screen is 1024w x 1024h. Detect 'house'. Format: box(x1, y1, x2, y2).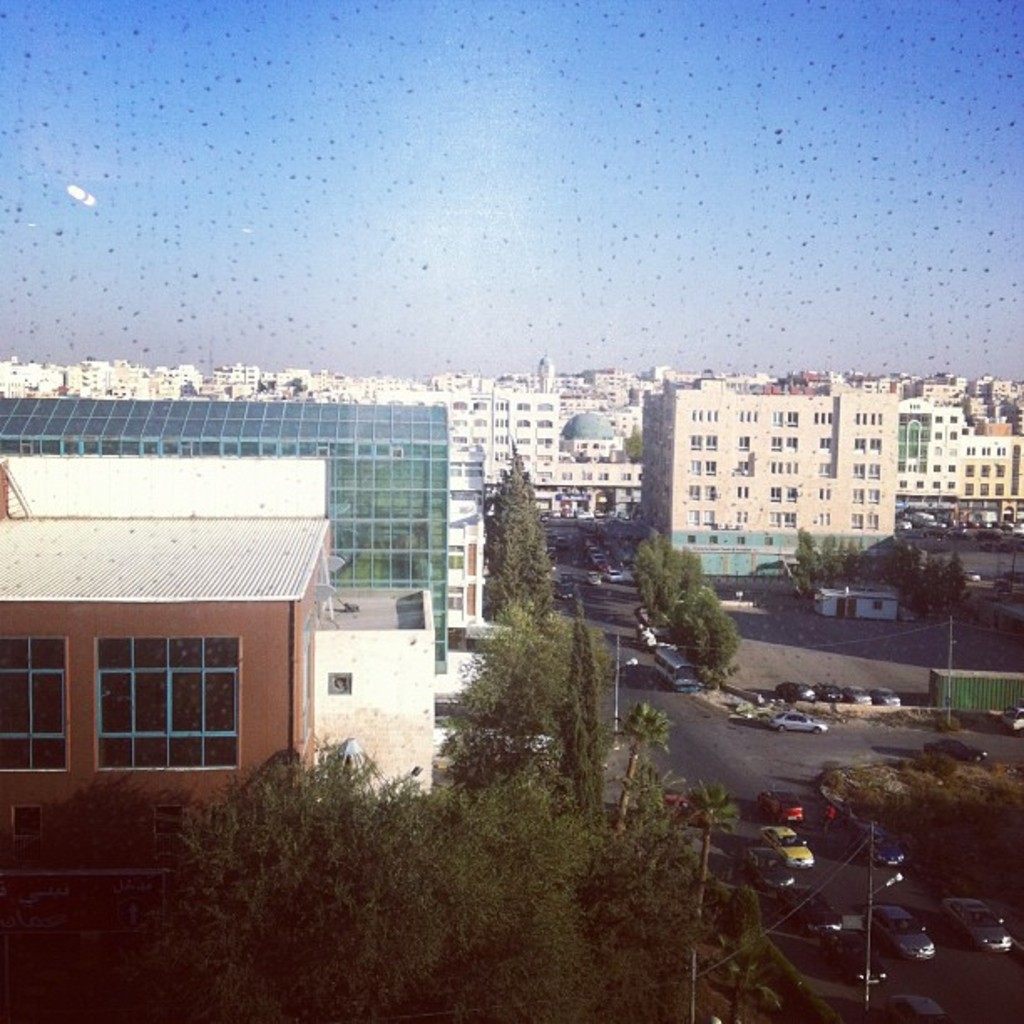
box(102, 365, 132, 402).
